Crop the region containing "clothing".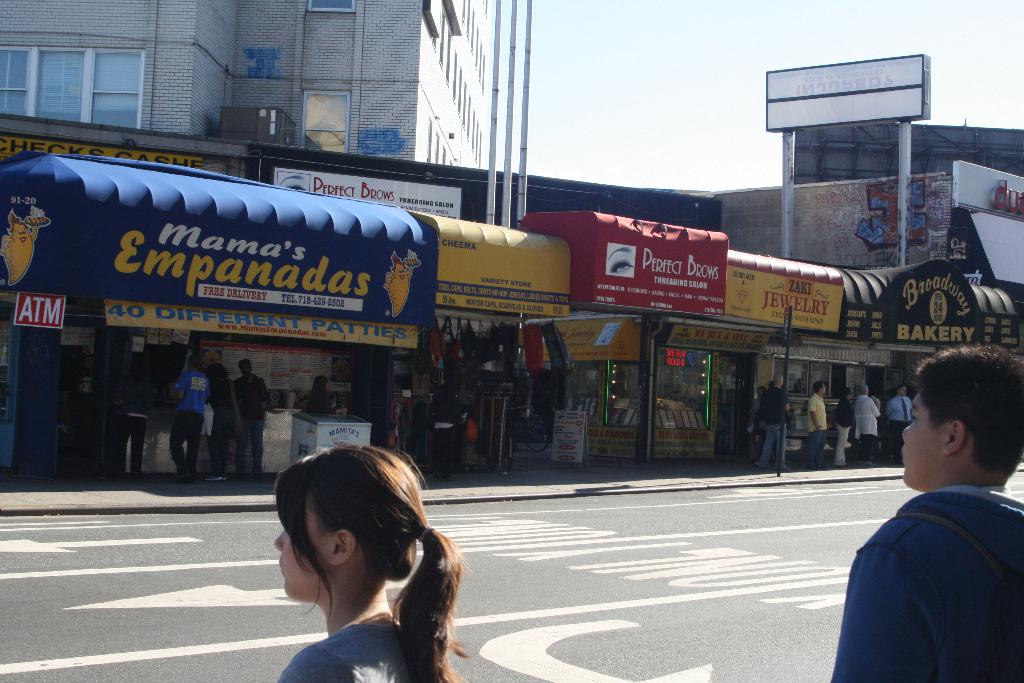
Crop region: 828, 396, 853, 467.
